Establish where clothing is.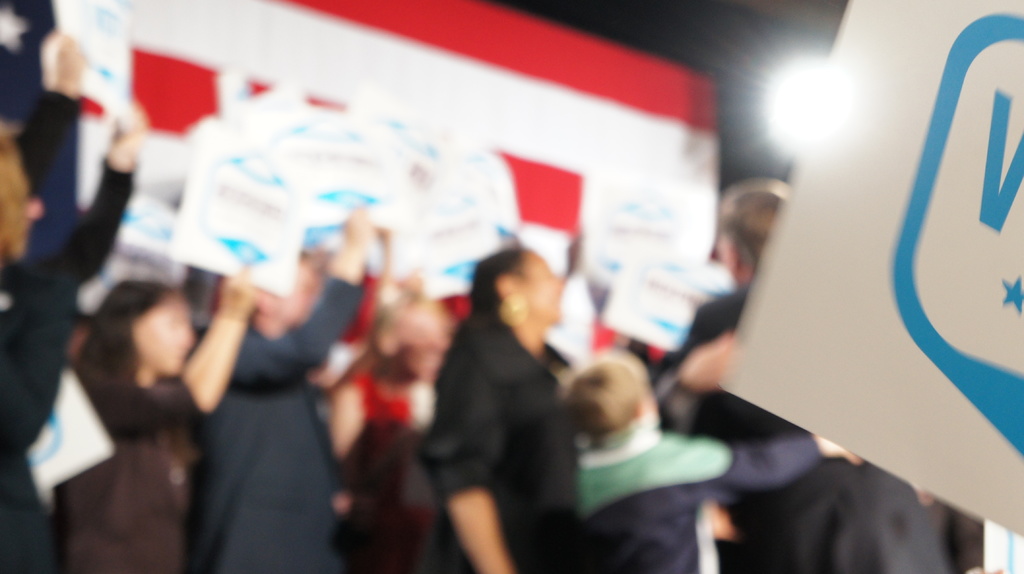
Established at detection(54, 372, 205, 573).
